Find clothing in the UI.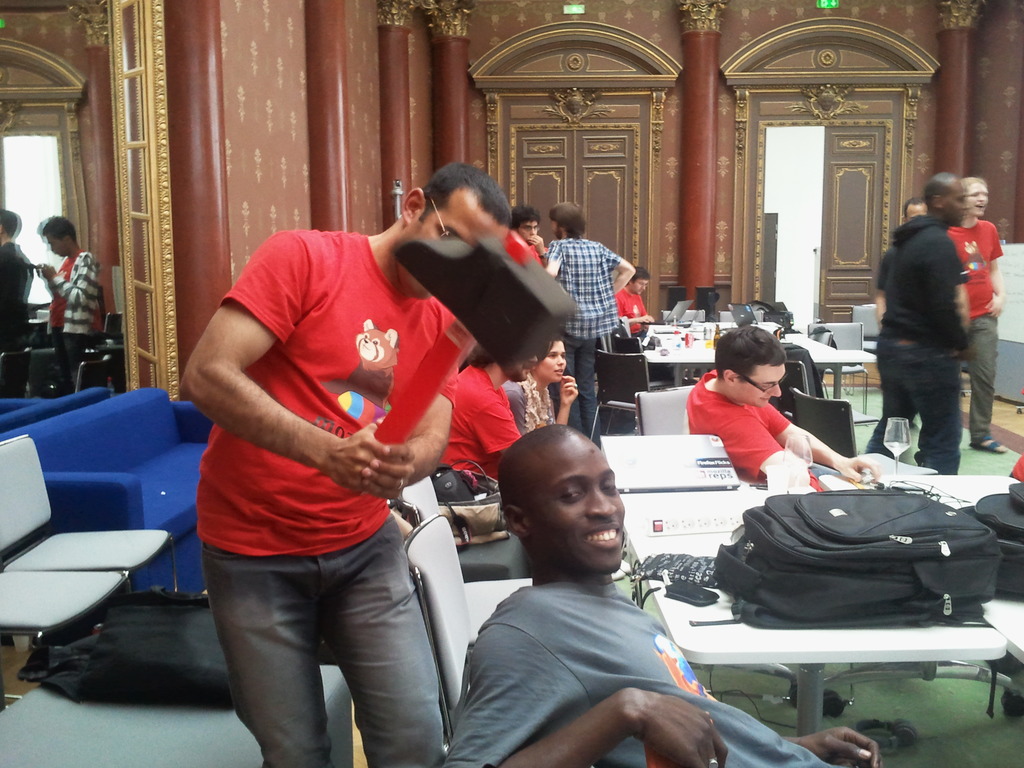
UI element at l=44, t=248, r=104, b=380.
